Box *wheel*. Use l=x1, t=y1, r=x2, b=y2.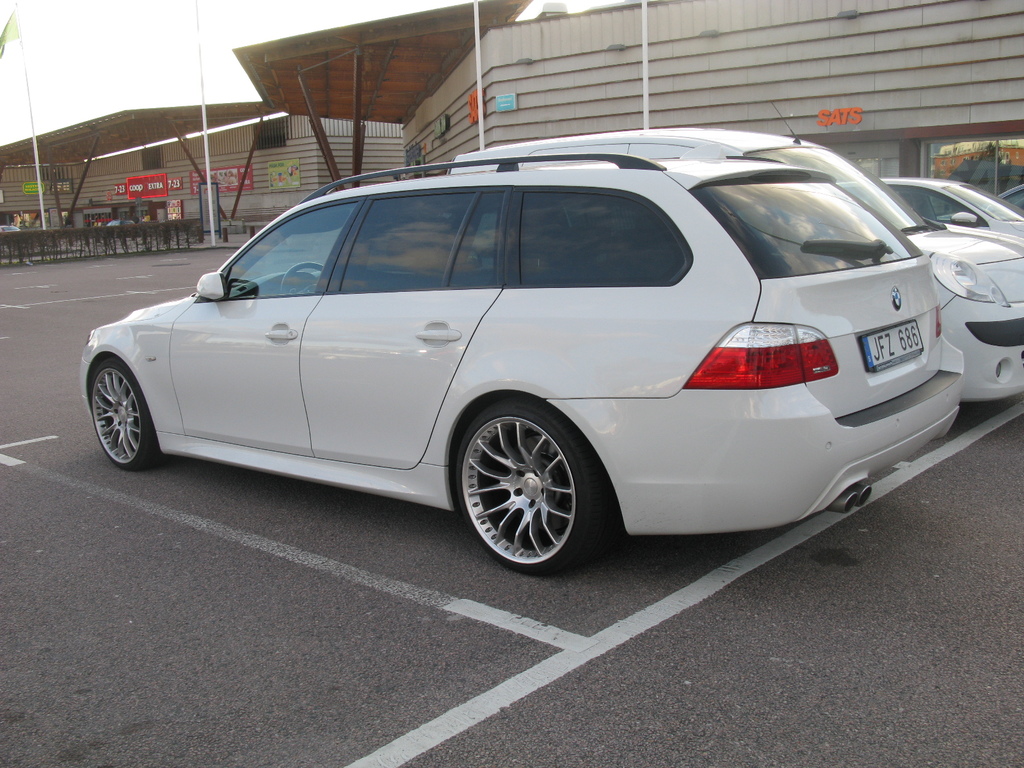
l=88, t=356, r=161, b=468.
